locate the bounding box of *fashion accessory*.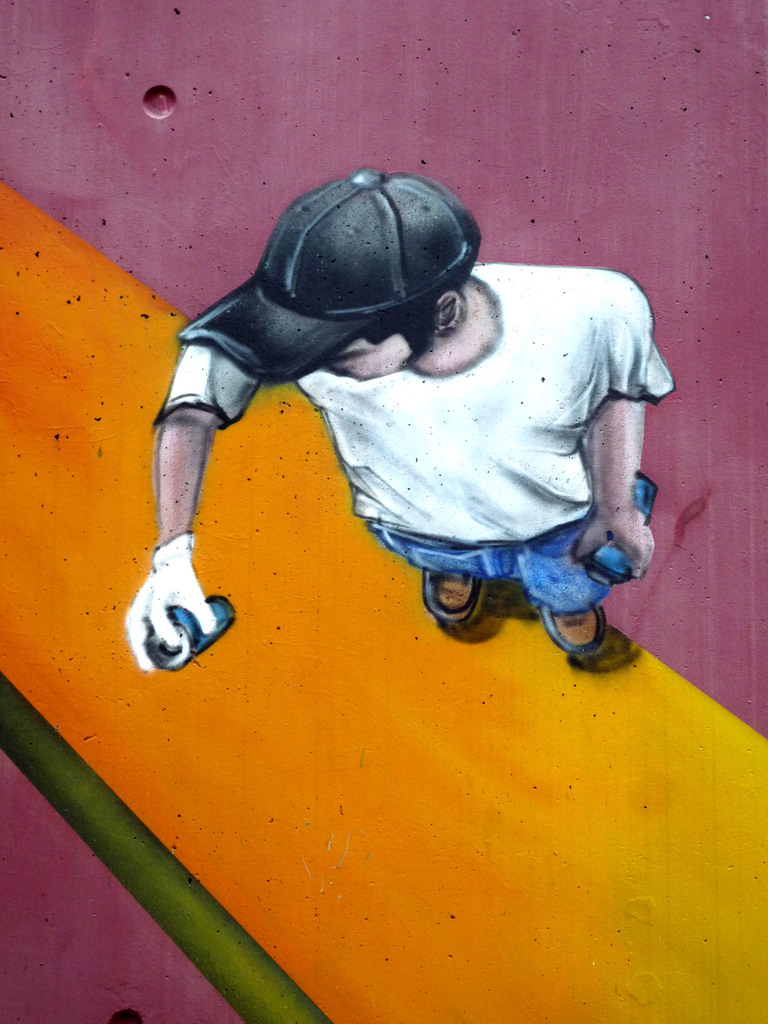
Bounding box: crop(422, 575, 484, 624).
